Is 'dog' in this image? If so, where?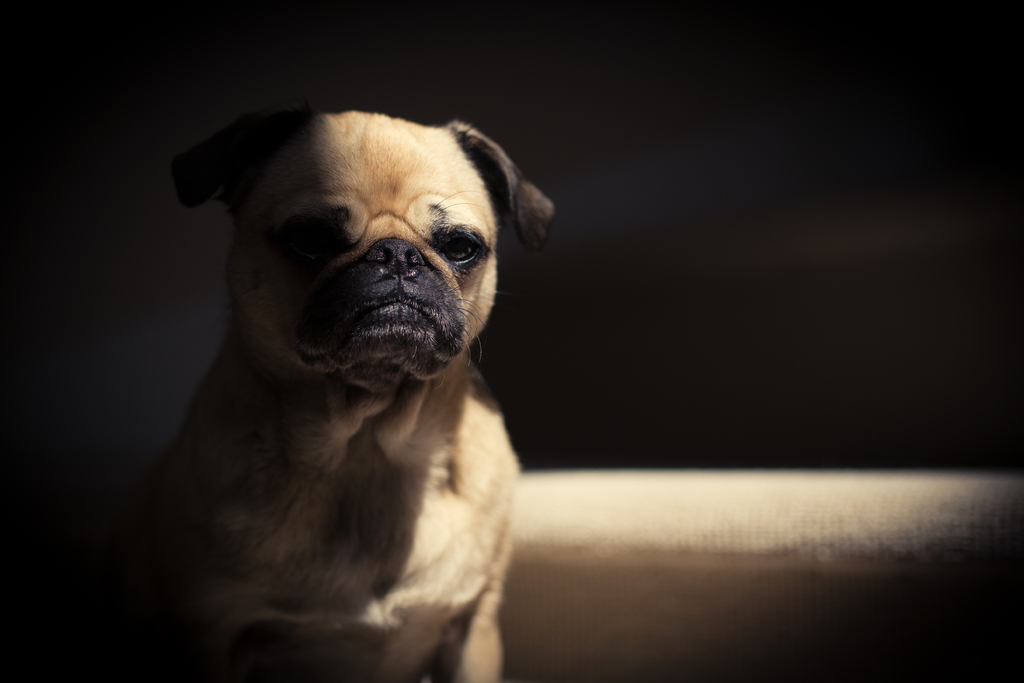
Yes, at (141, 104, 556, 682).
